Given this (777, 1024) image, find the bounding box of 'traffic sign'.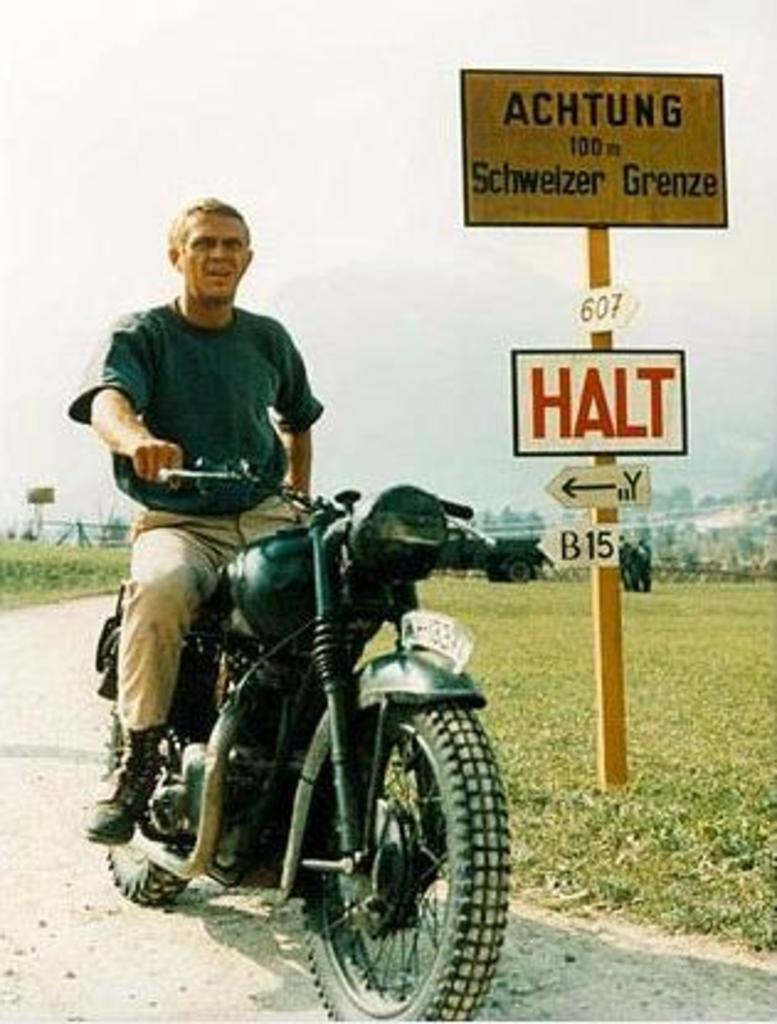
451 64 733 229.
